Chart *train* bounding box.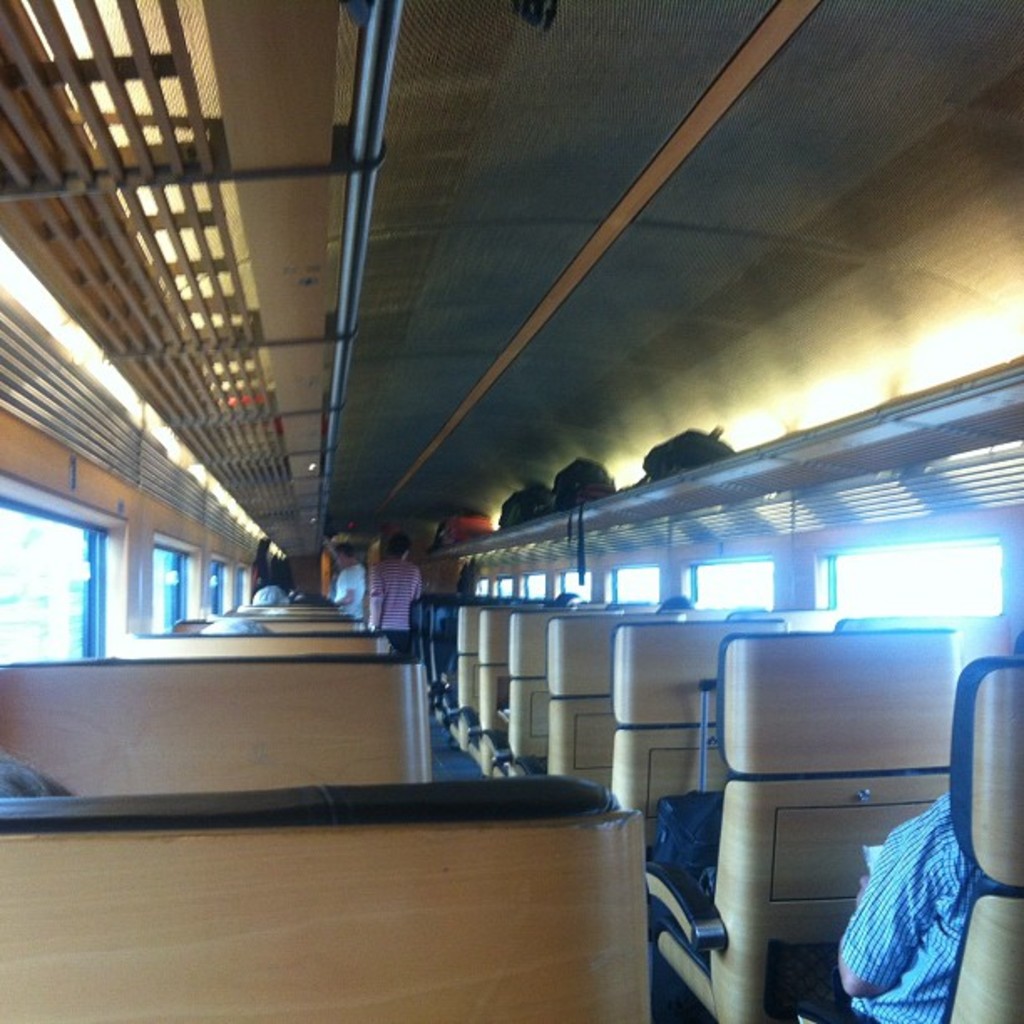
Charted: x1=0 y1=0 x2=1022 y2=1022.
